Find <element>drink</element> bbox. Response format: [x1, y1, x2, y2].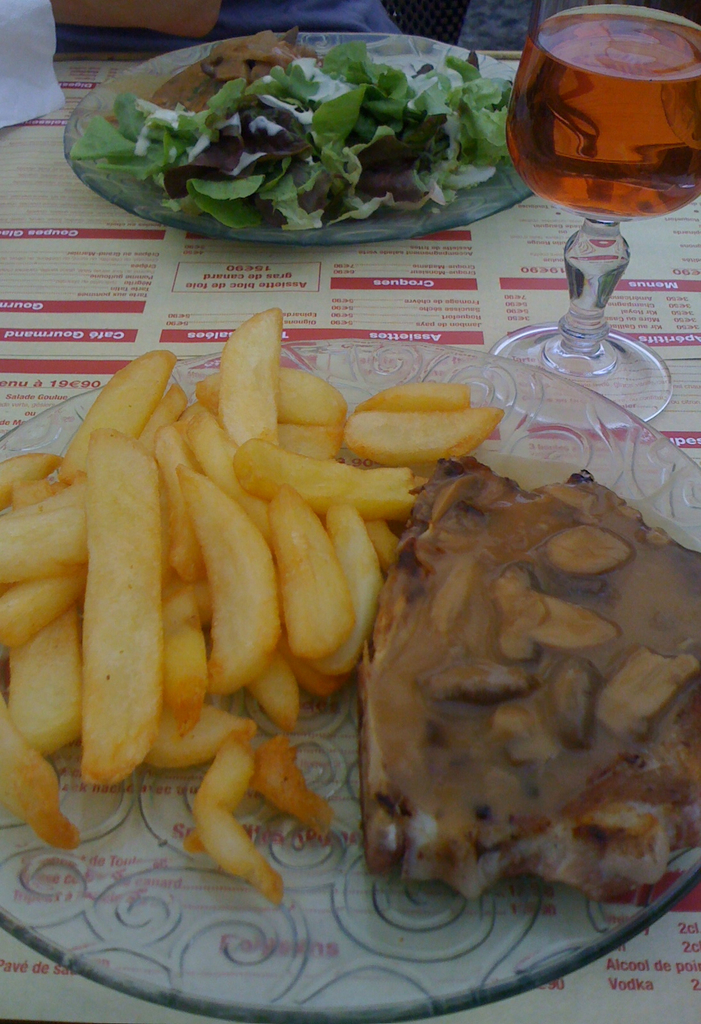
[513, 2, 699, 223].
